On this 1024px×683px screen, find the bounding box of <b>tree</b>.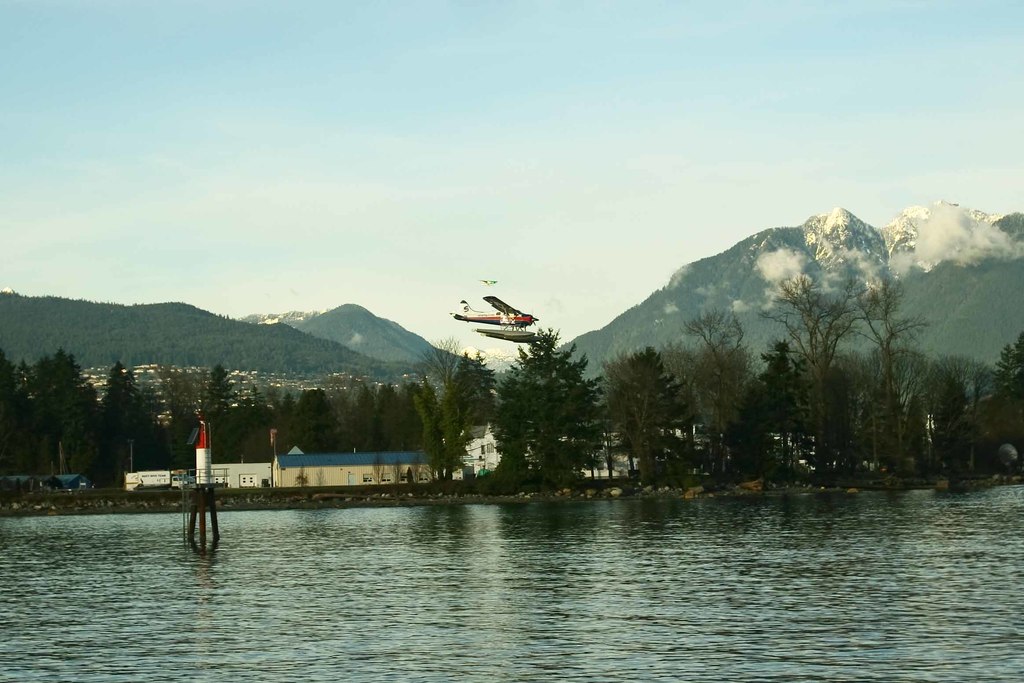
Bounding box: <box>94,359,160,482</box>.
